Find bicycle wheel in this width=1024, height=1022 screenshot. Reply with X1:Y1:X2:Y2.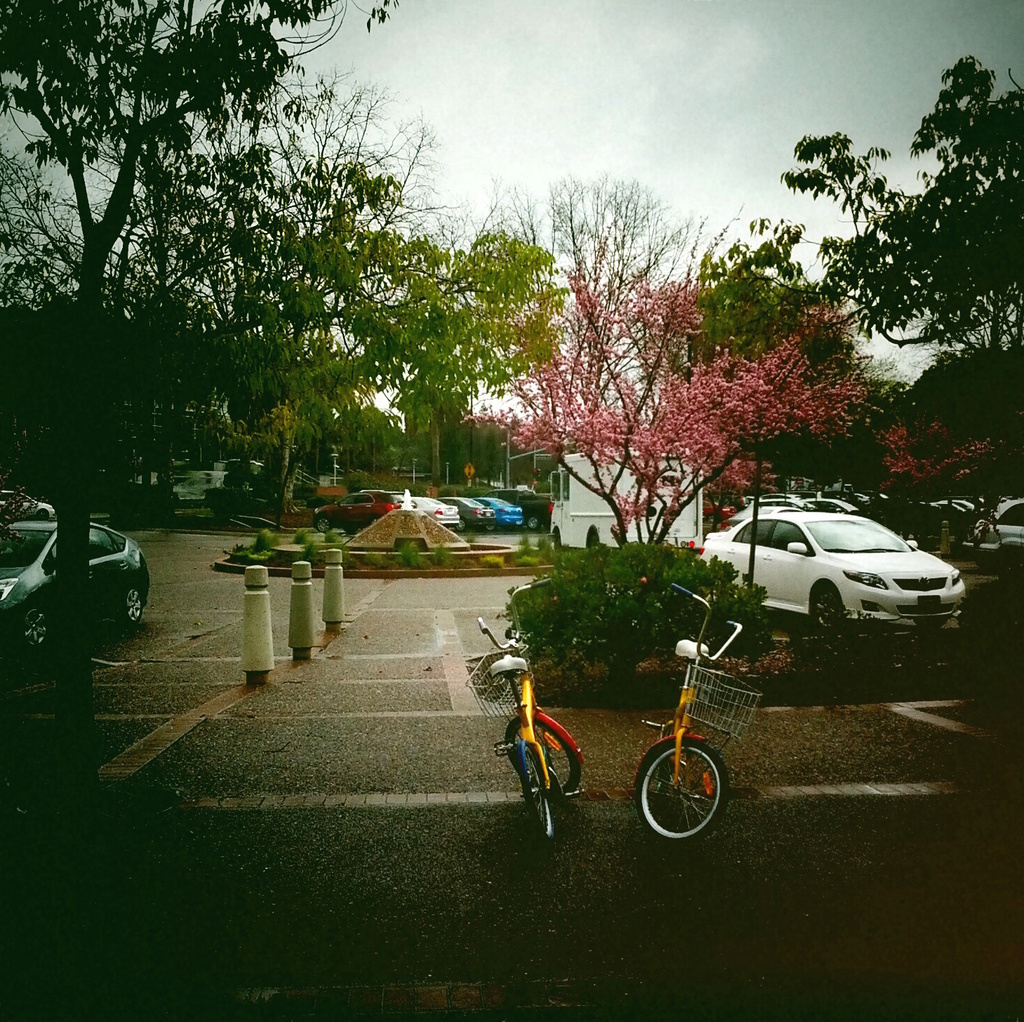
514:741:559:841.
